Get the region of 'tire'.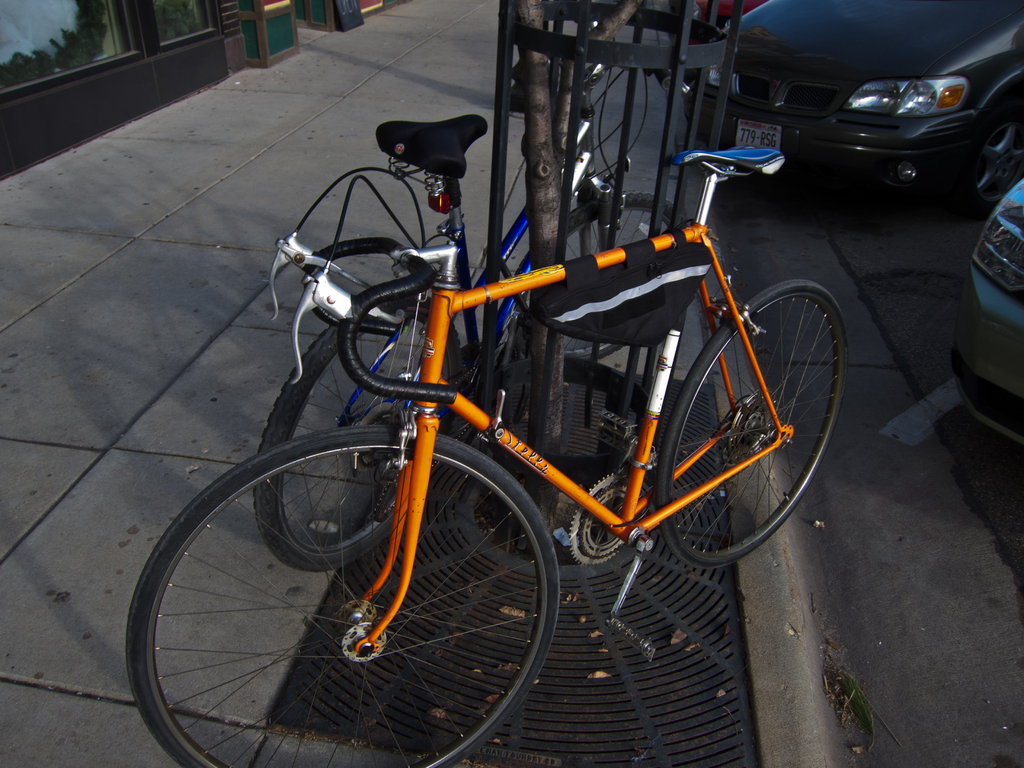
(left=156, top=424, right=585, bottom=753).
